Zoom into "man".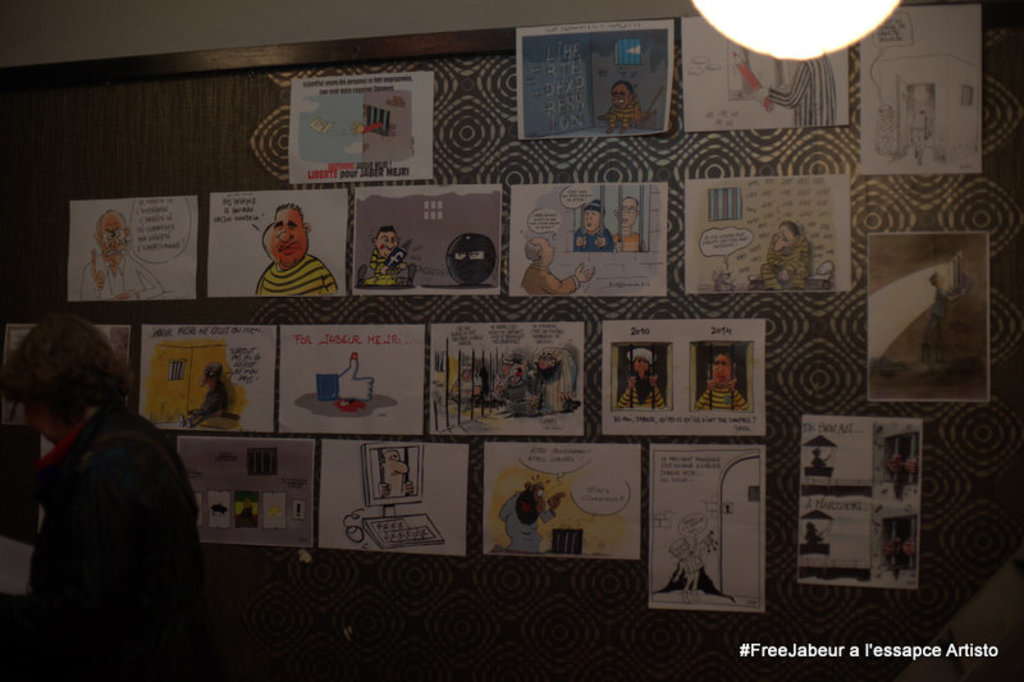
Zoom target: [568,194,613,258].
